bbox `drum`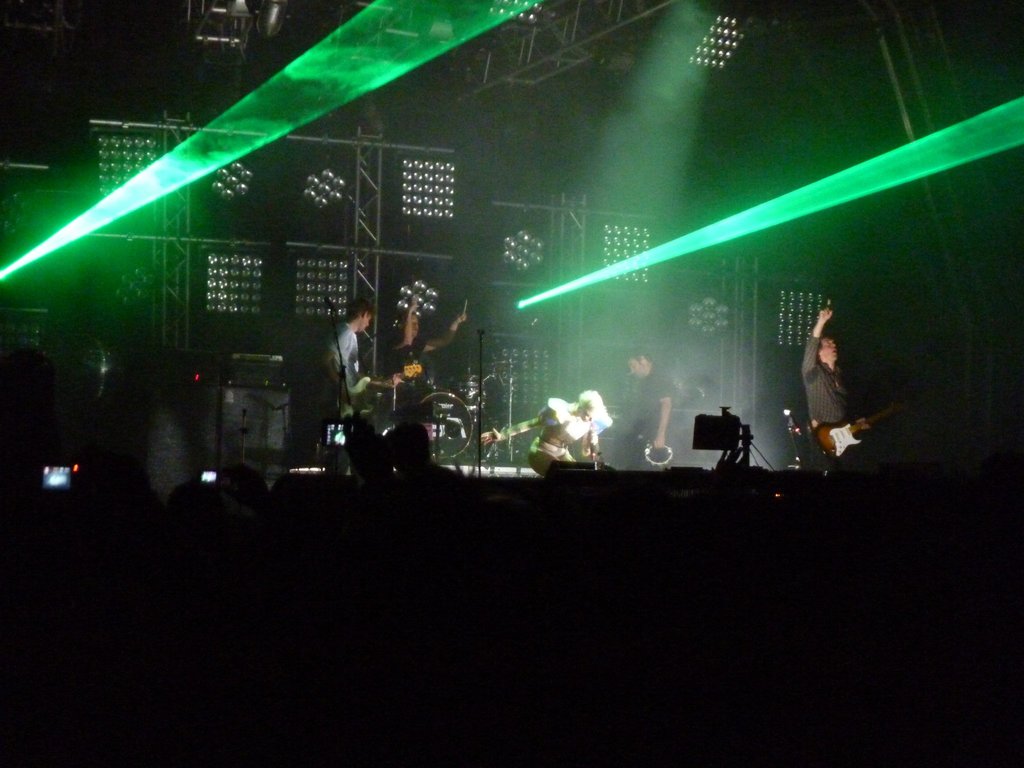
Rect(422, 393, 472, 456)
